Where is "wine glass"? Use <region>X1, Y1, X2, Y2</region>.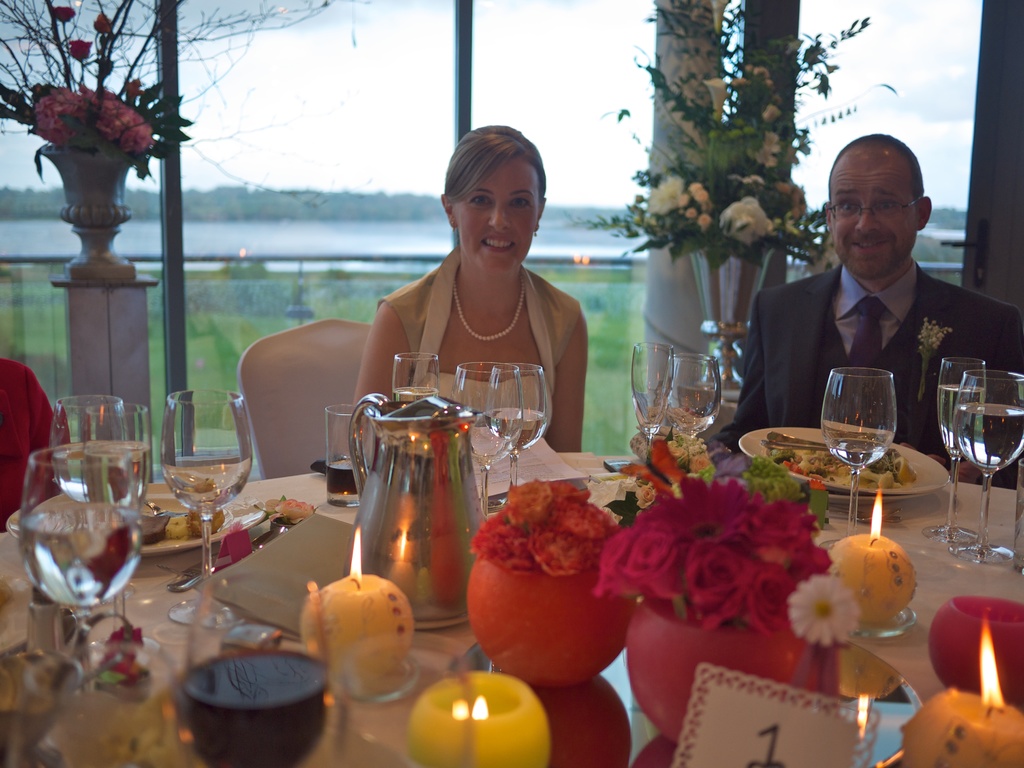
<region>455, 360, 523, 524</region>.
